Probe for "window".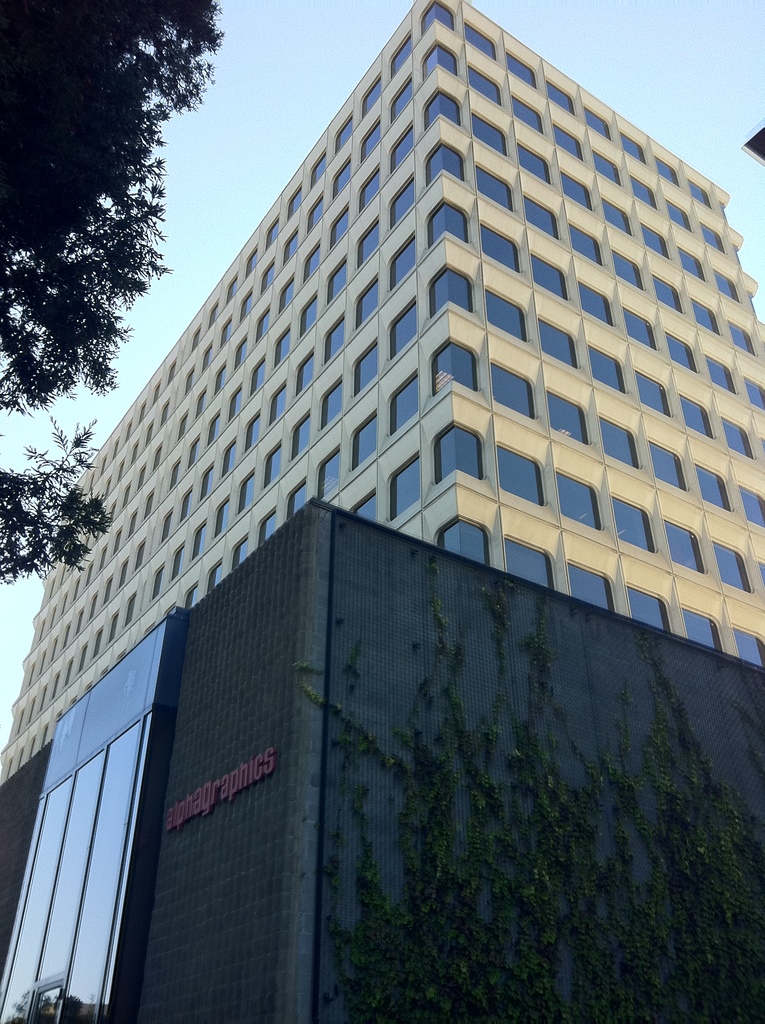
Probe result: [left=63, top=625, right=72, bottom=644].
